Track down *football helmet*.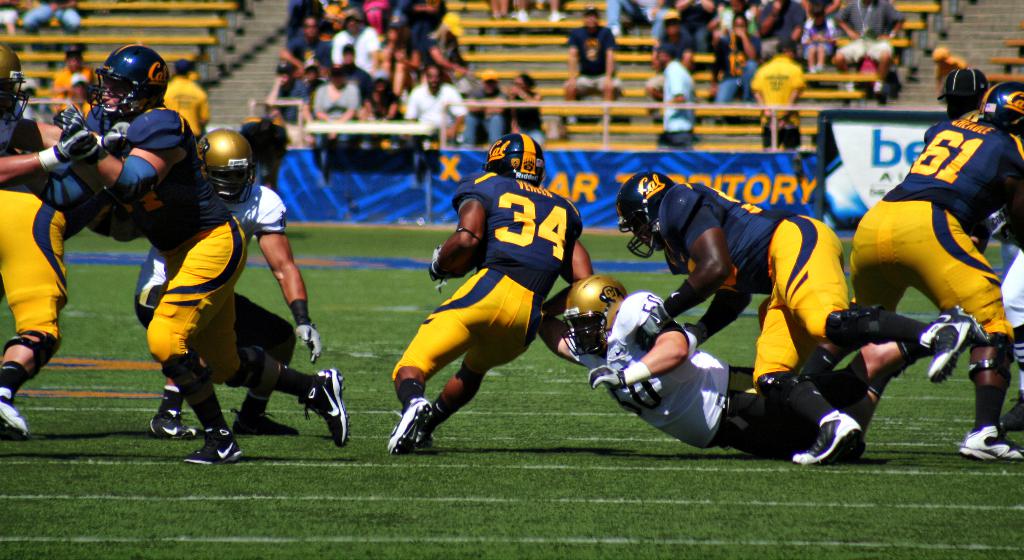
Tracked to detection(0, 46, 26, 126).
